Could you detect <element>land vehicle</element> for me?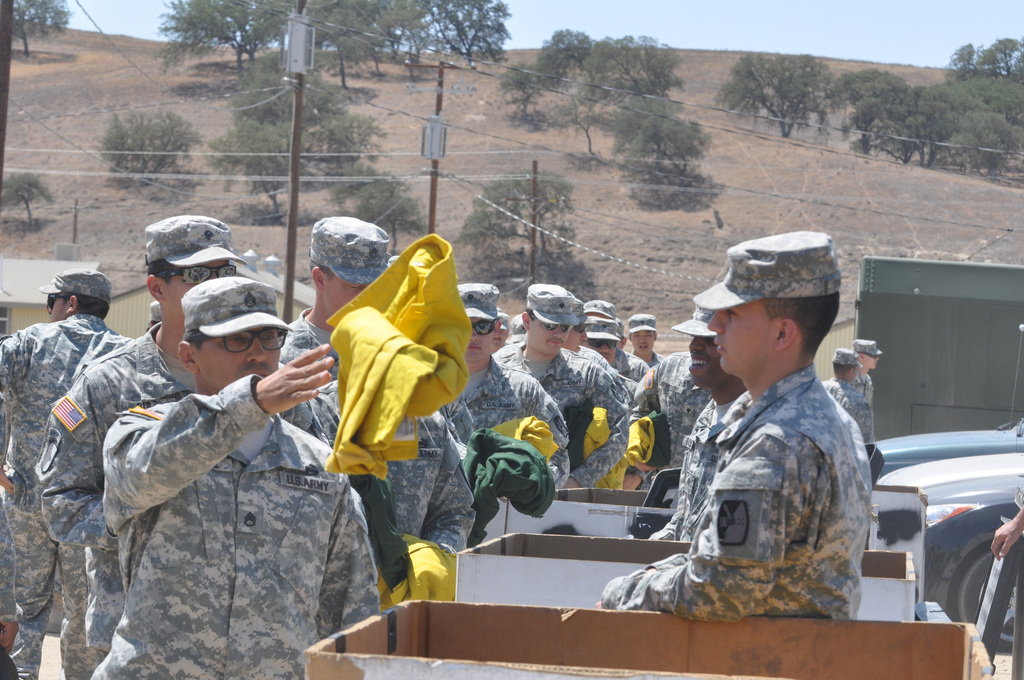
Detection result: <bbox>865, 413, 1023, 489</bbox>.
